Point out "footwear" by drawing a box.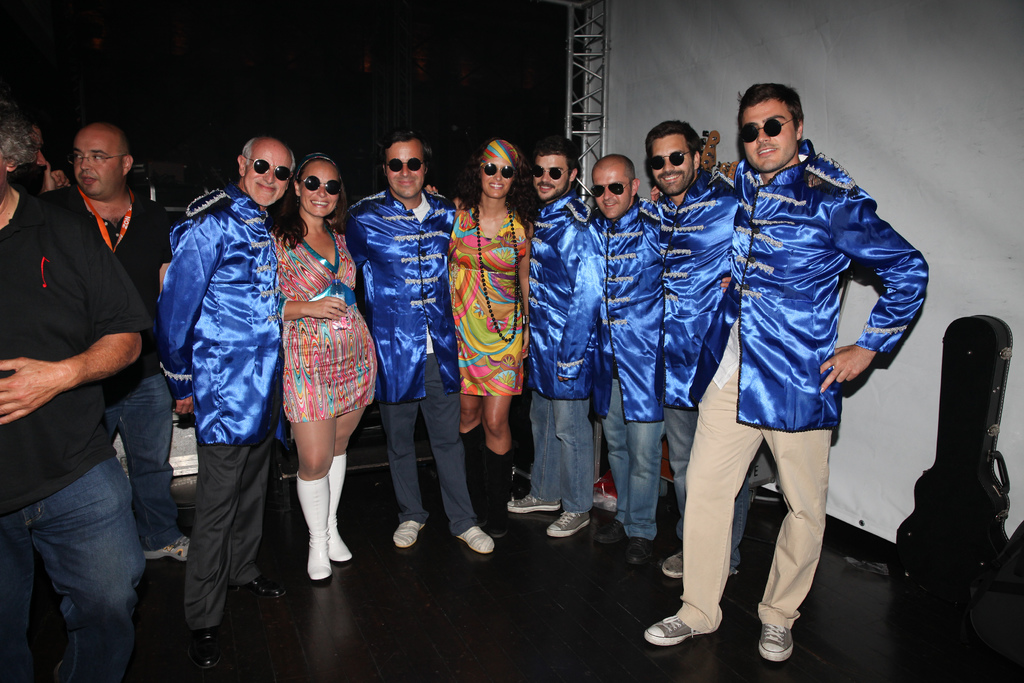
detection(388, 523, 430, 546).
